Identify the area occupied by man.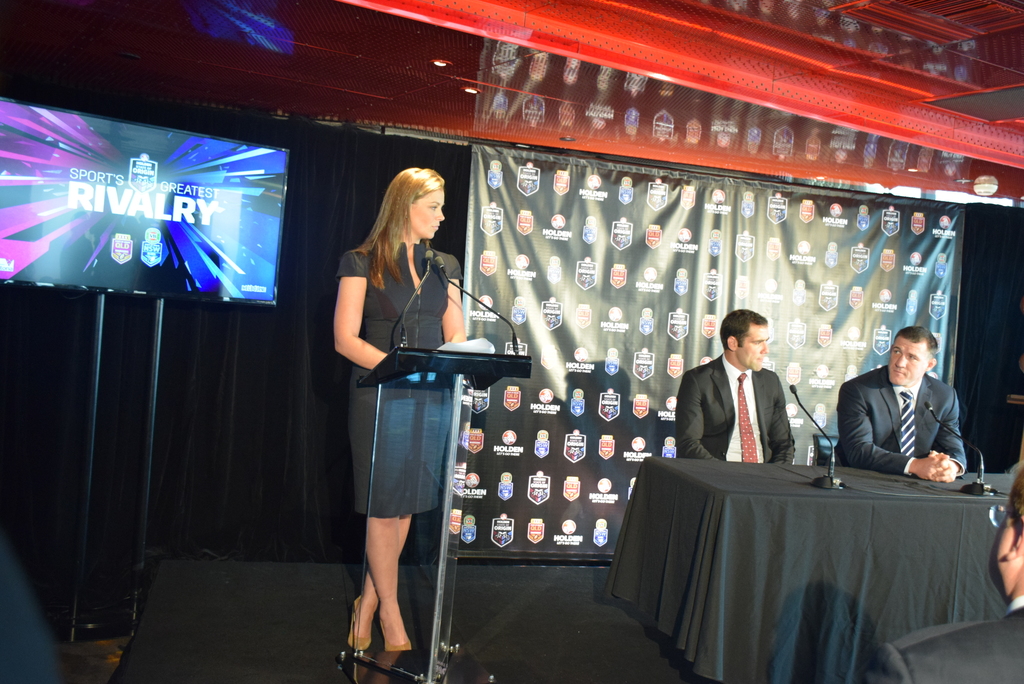
Area: {"left": 838, "top": 328, "right": 970, "bottom": 484}.
